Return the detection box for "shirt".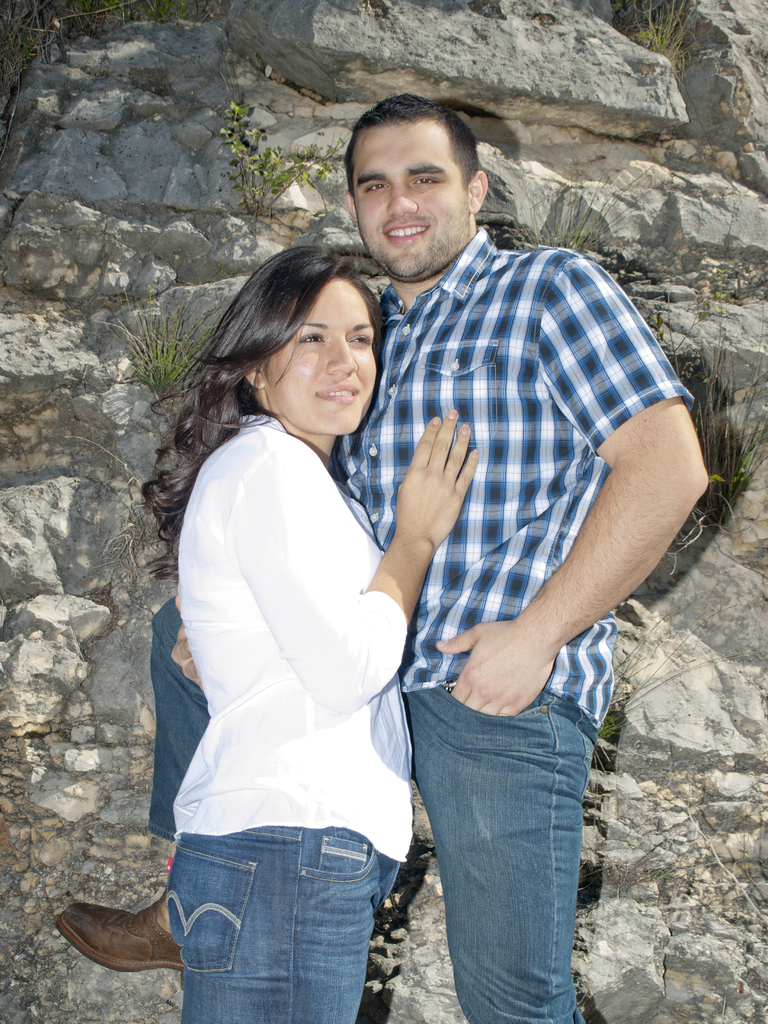
<bbox>349, 200, 665, 750</bbox>.
